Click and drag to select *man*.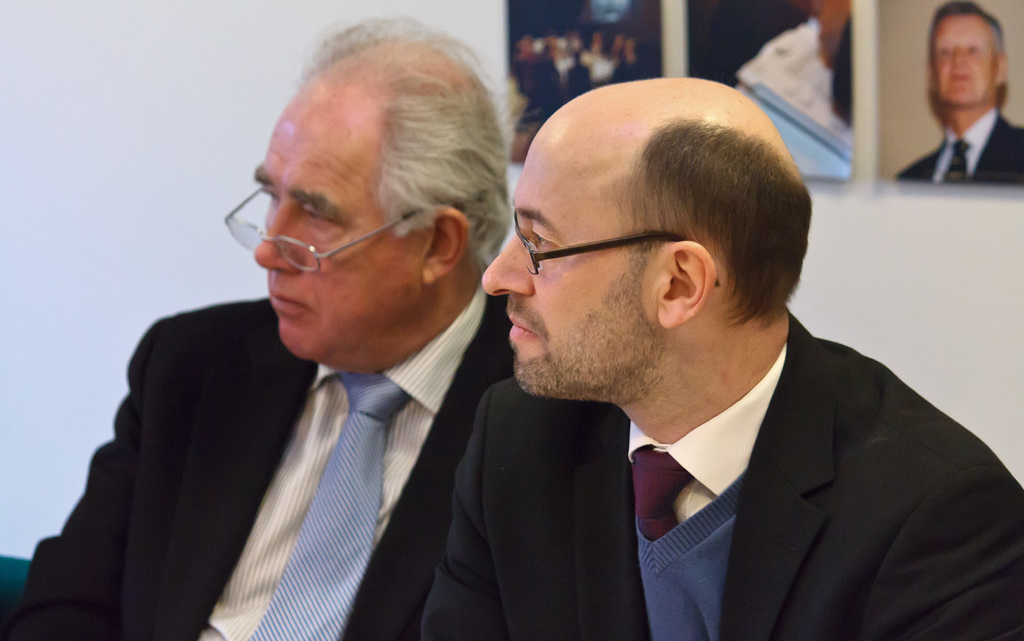
Selection: region(389, 96, 1007, 632).
